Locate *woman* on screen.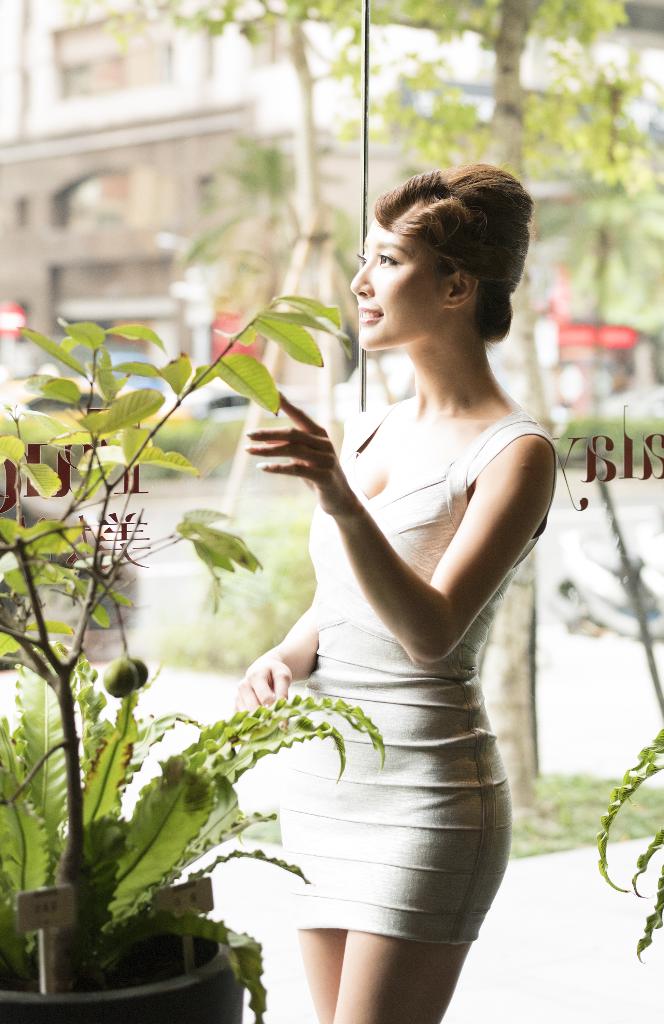
On screen at region(175, 140, 563, 994).
